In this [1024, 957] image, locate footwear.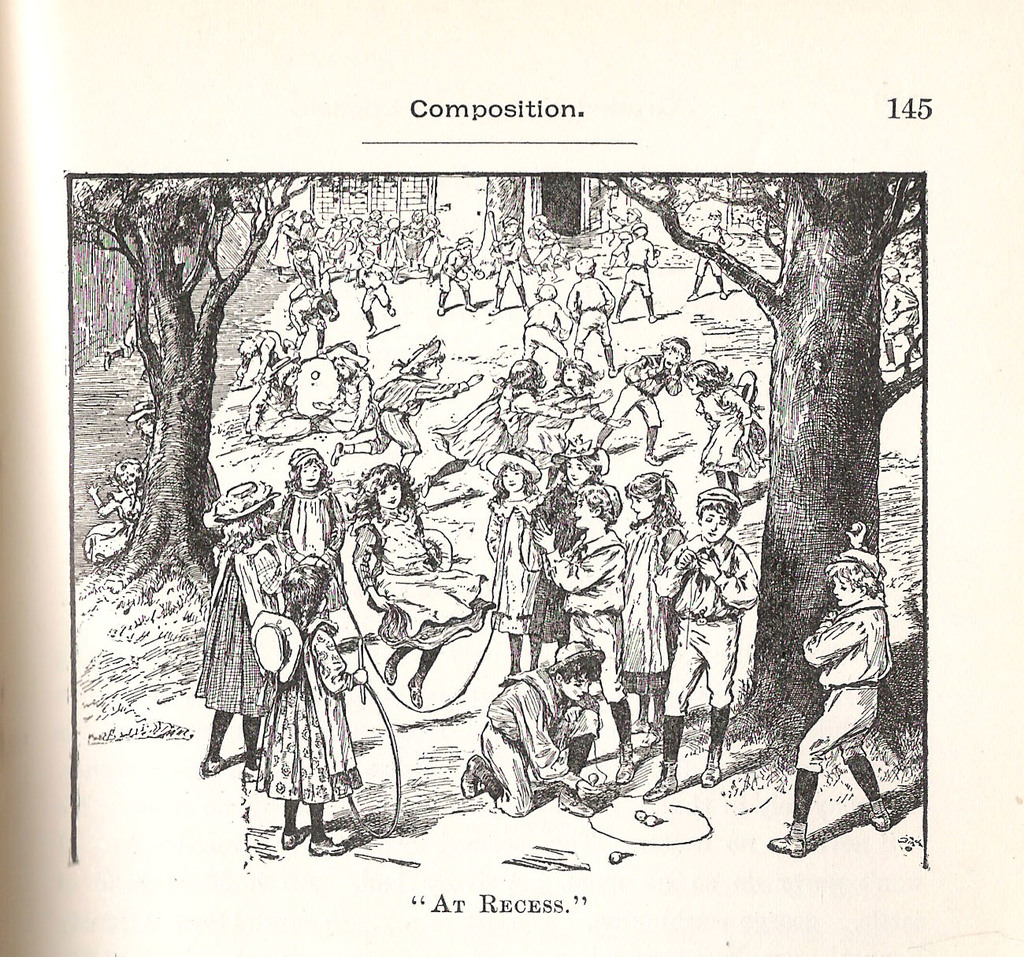
Bounding box: bbox=(613, 316, 619, 322).
